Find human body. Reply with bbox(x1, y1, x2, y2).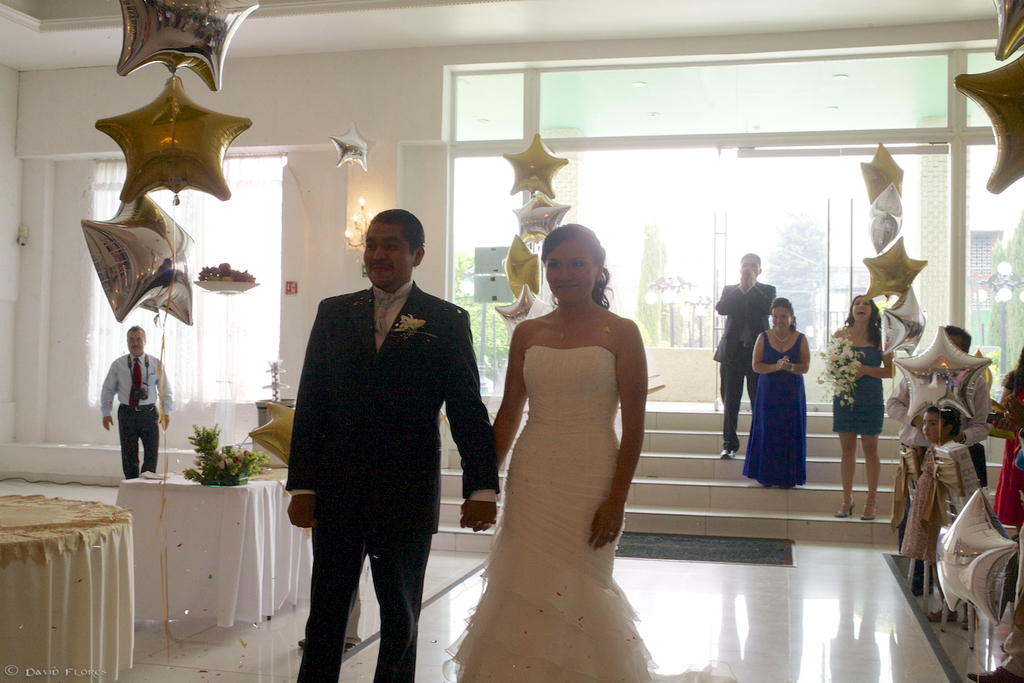
bbox(908, 449, 953, 613).
